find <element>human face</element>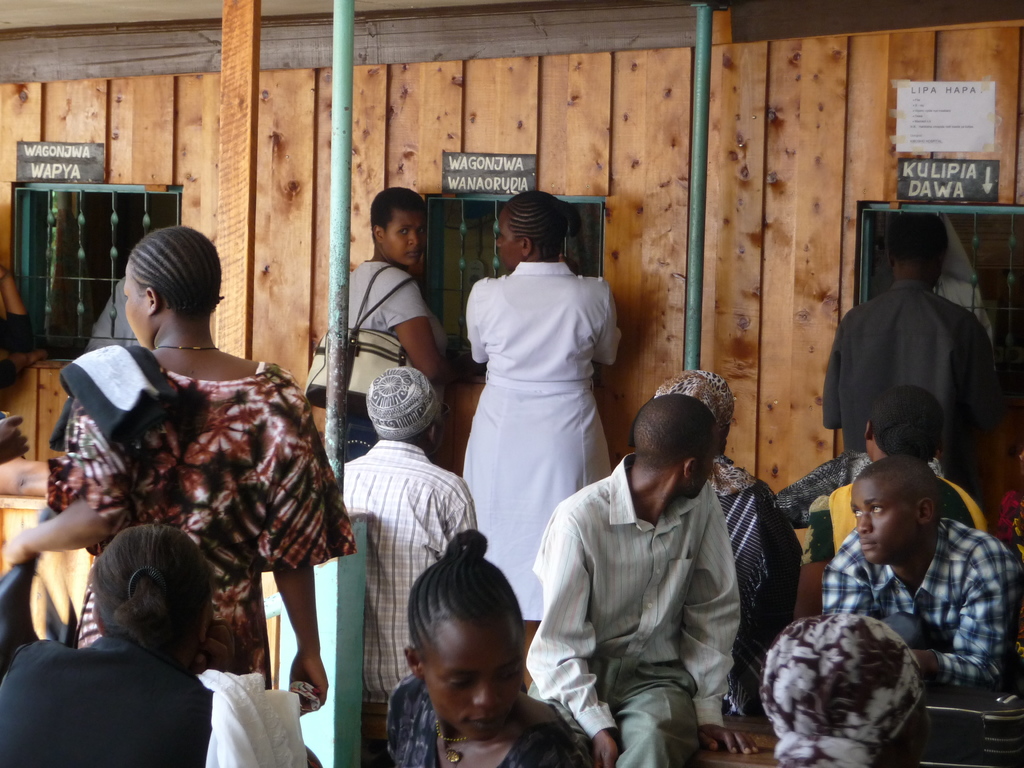
bbox(692, 445, 718, 498)
